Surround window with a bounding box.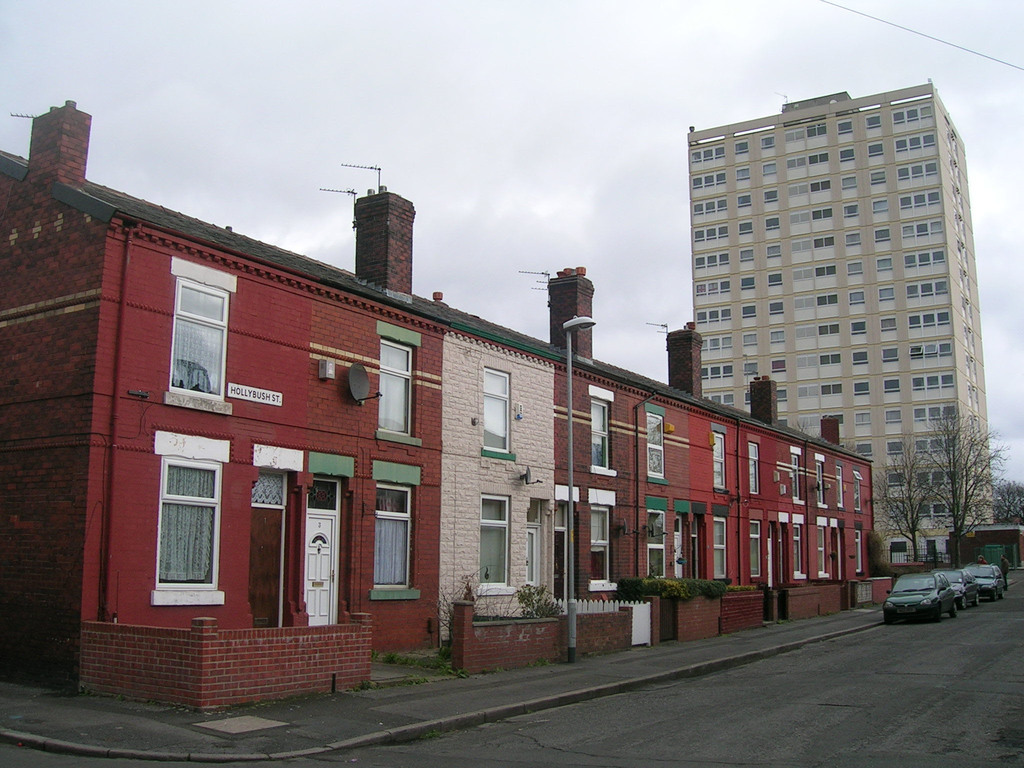
{"x1": 810, "y1": 206, "x2": 832, "y2": 220}.
